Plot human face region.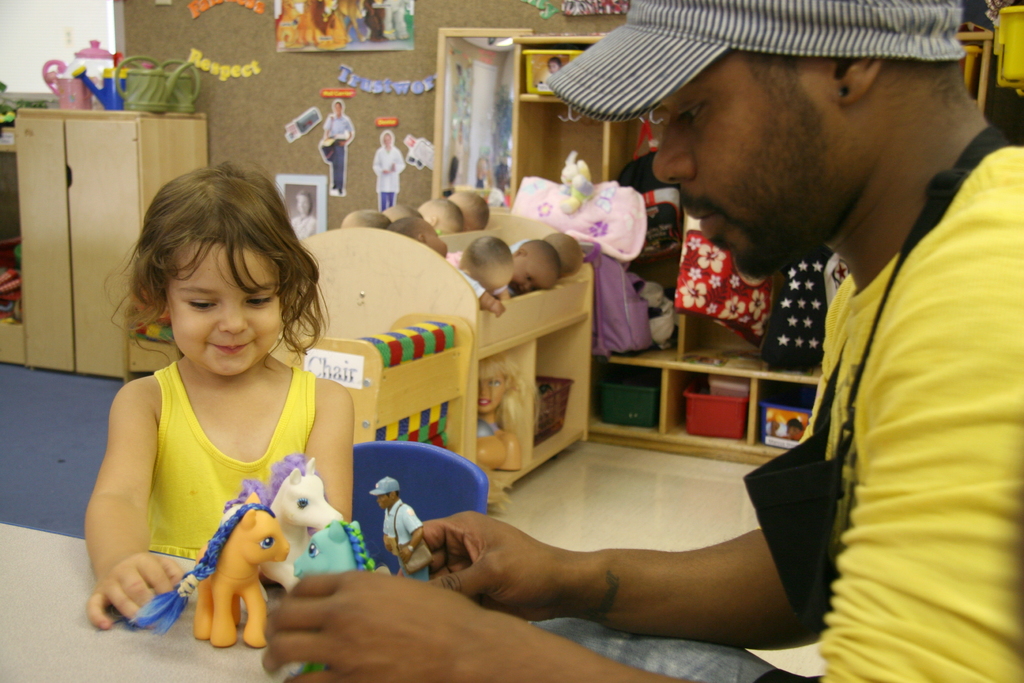
Plotted at region(295, 194, 312, 215).
